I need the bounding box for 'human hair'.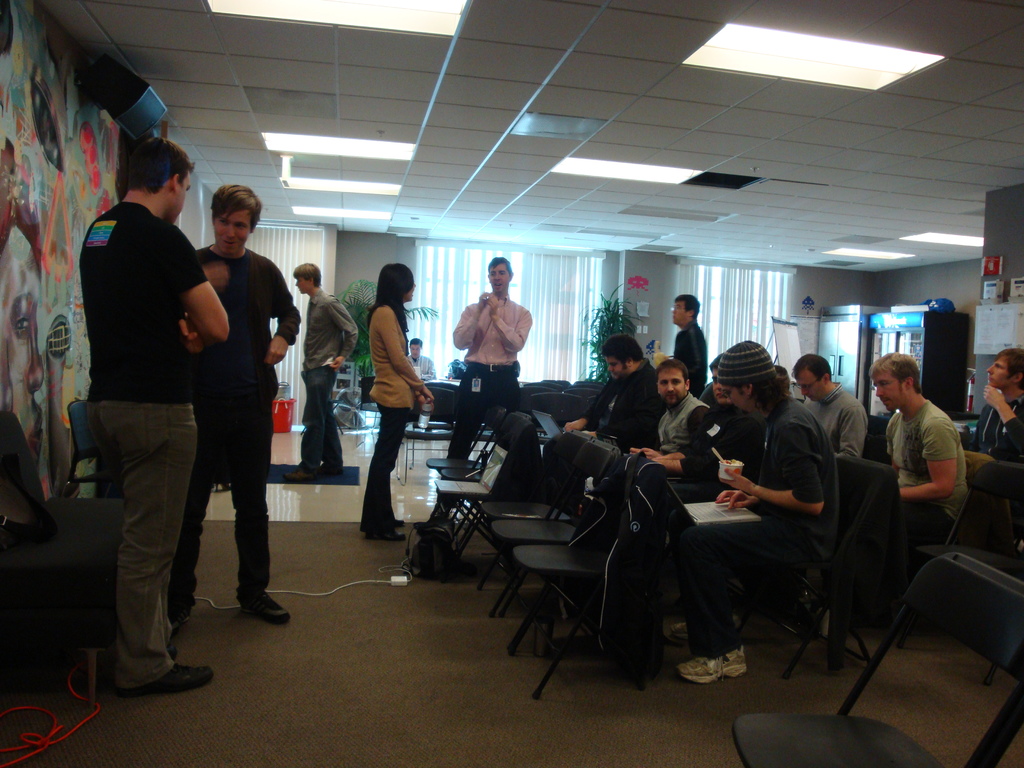
Here it is: box(211, 180, 262, 239).
